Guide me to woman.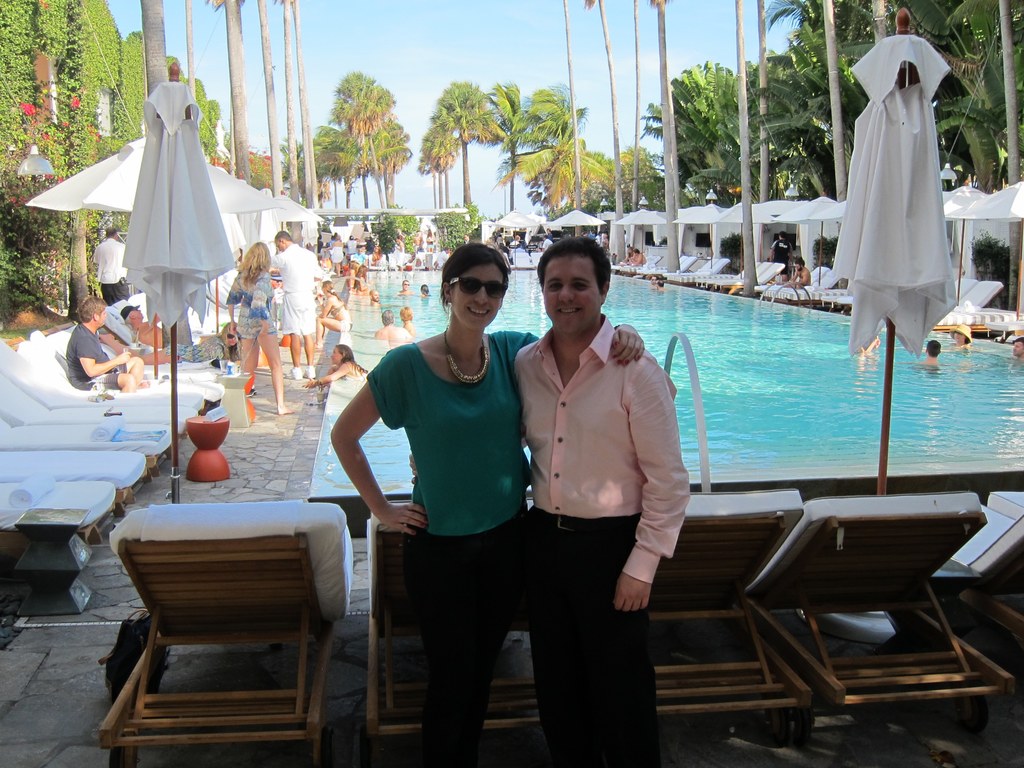
Guidance: 329,234,346,277.
